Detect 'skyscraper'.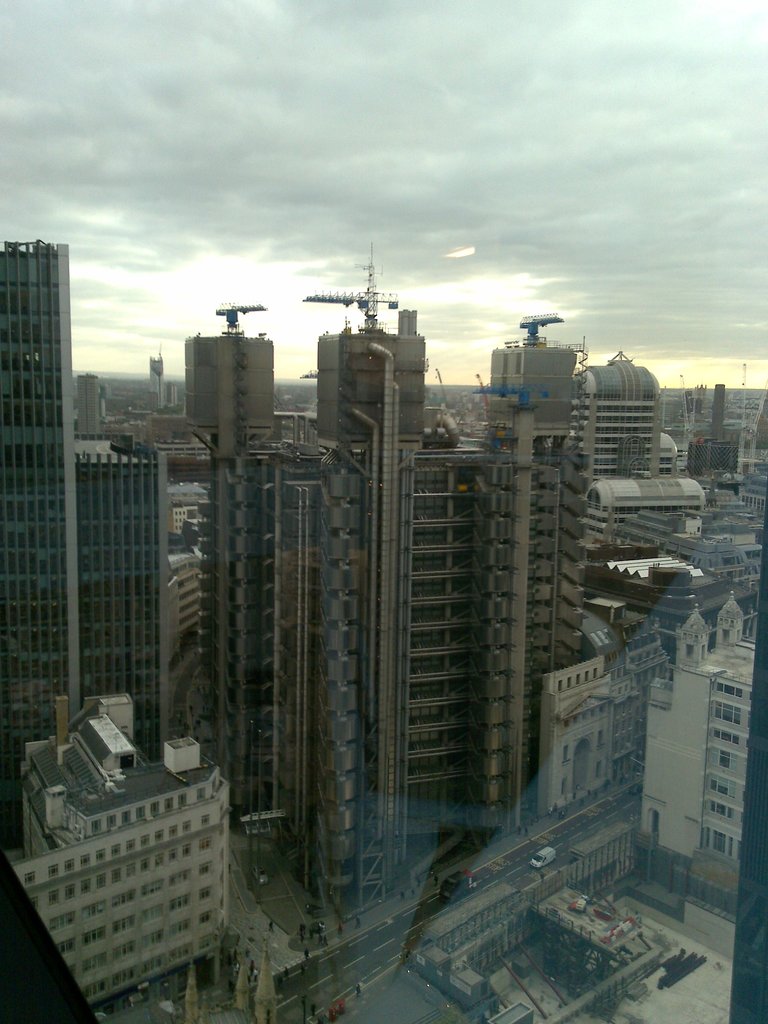
Detected at {"left": 591, "top": 348, "right": 745, "bottom": 647}.
